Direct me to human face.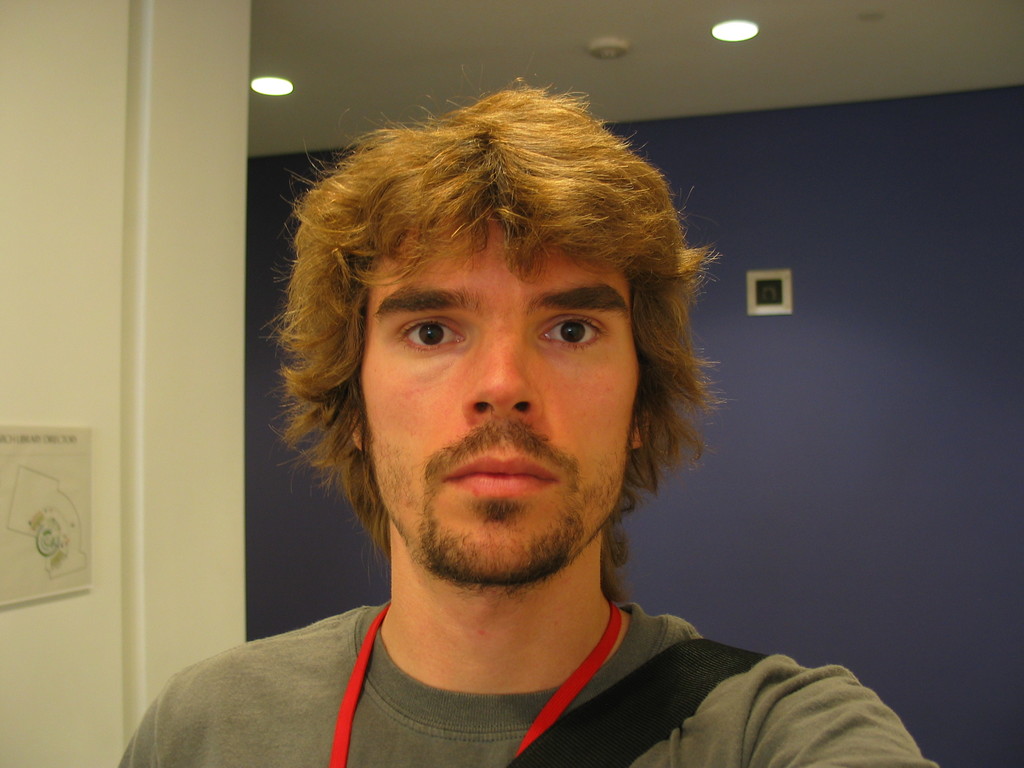
Direction: box(359, 207, 638, 581).
